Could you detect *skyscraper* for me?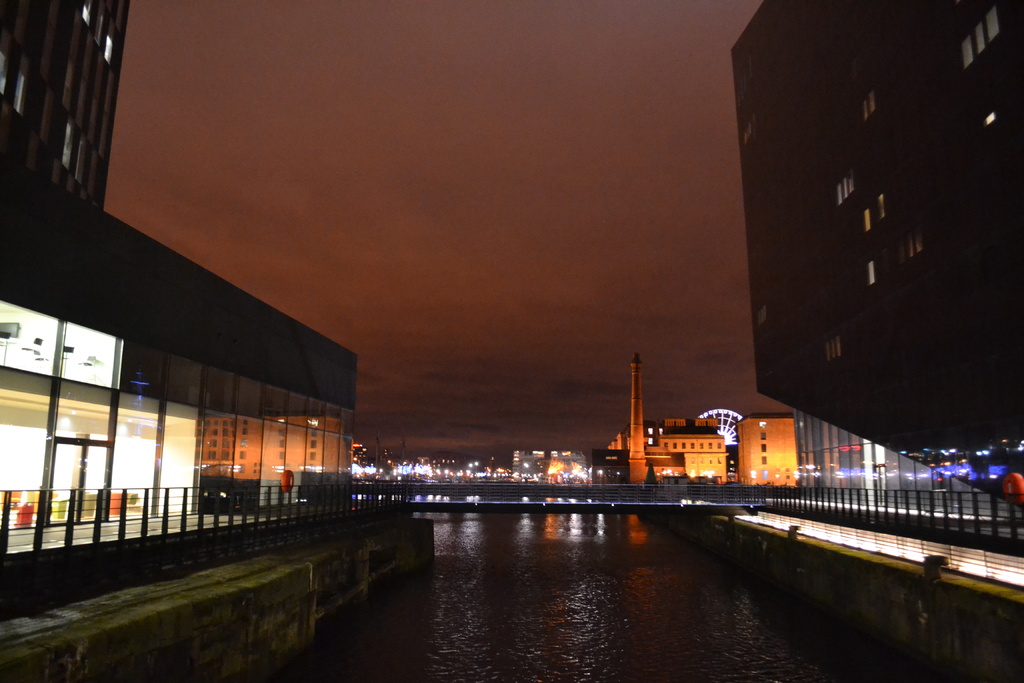
Detection result: locate(590, 345, 803, 488).
